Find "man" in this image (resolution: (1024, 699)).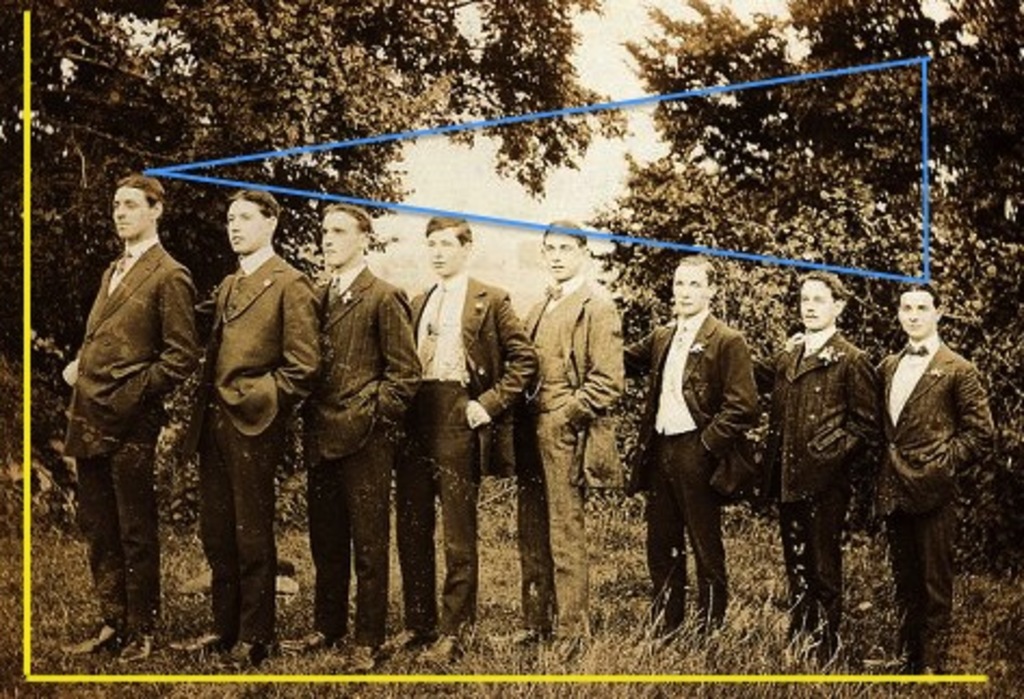
x1=507 y1=223 x2=623 y2=662.
